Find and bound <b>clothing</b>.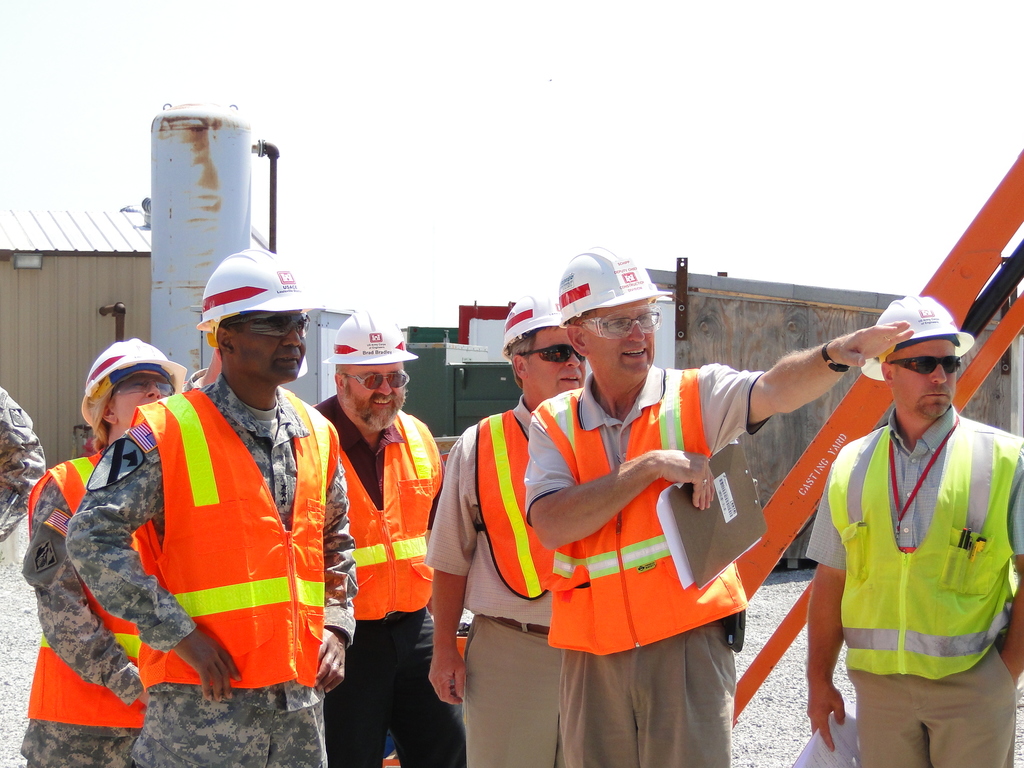
Bound: 418,395,572,767.
